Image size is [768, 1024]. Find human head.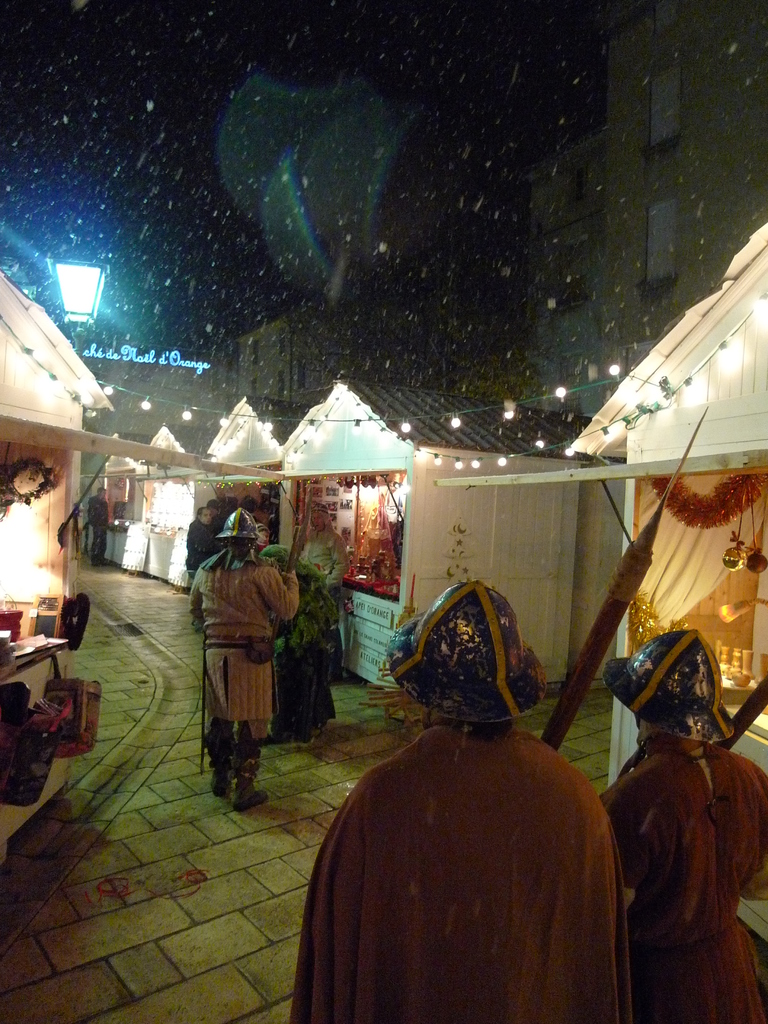
detection(383, 582, 549, 730).
